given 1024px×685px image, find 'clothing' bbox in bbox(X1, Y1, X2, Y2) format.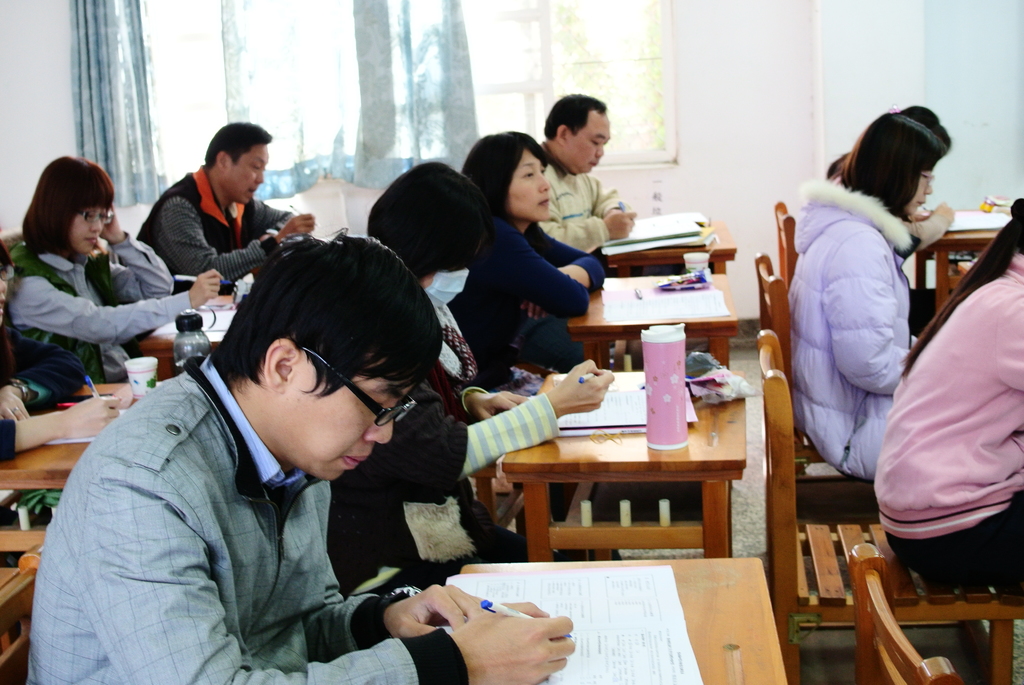
bbox(26, 352, 467, 684).
